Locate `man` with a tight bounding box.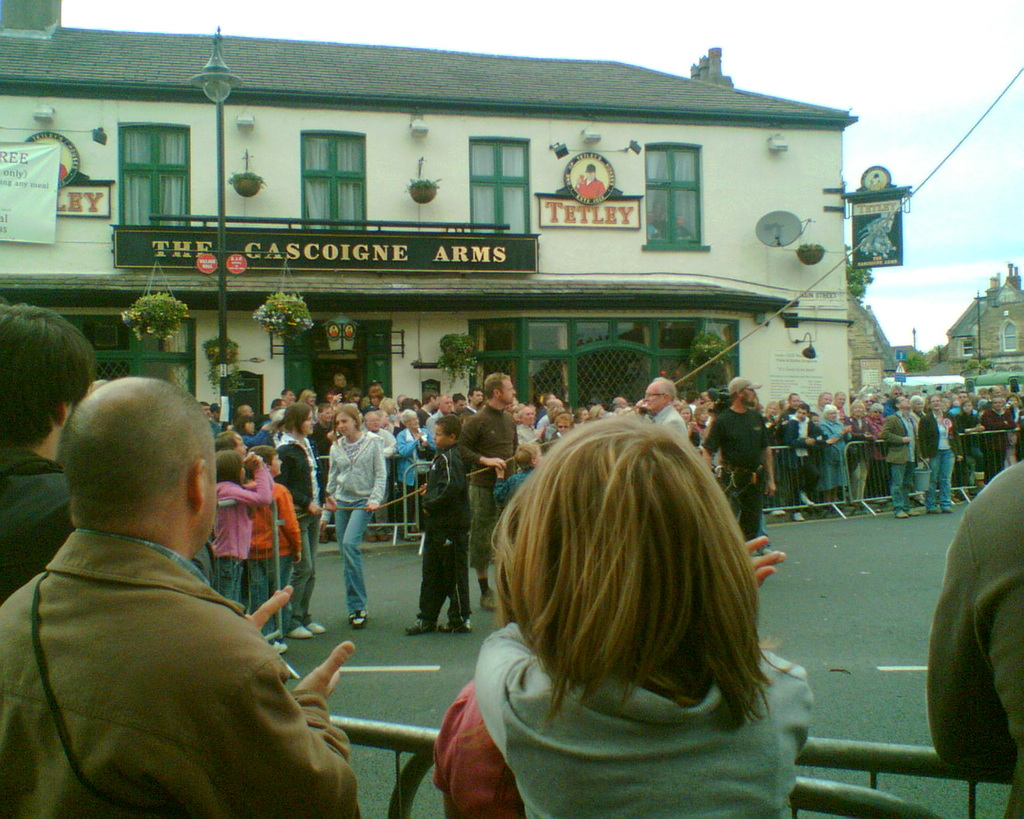
{"left": 786, "top": 402, "right": 825, "bottom": 522}.
